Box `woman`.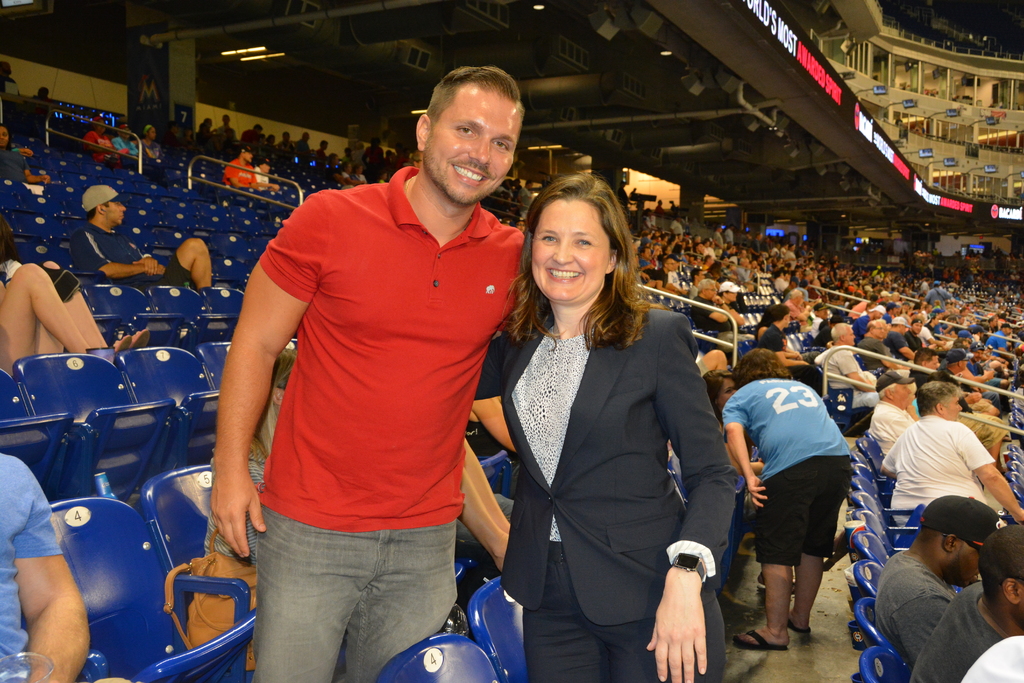
x1=691, y1=367, x2=772, y2=560.
